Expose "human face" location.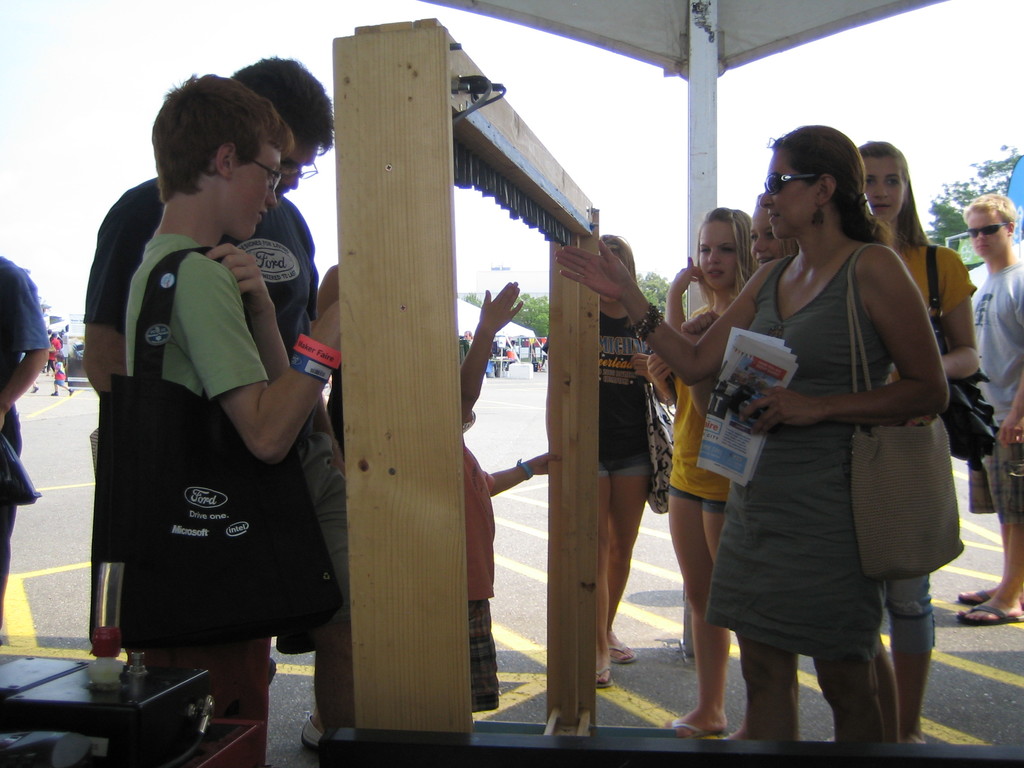
Exposed at locate(866, 156, 903, 221).
